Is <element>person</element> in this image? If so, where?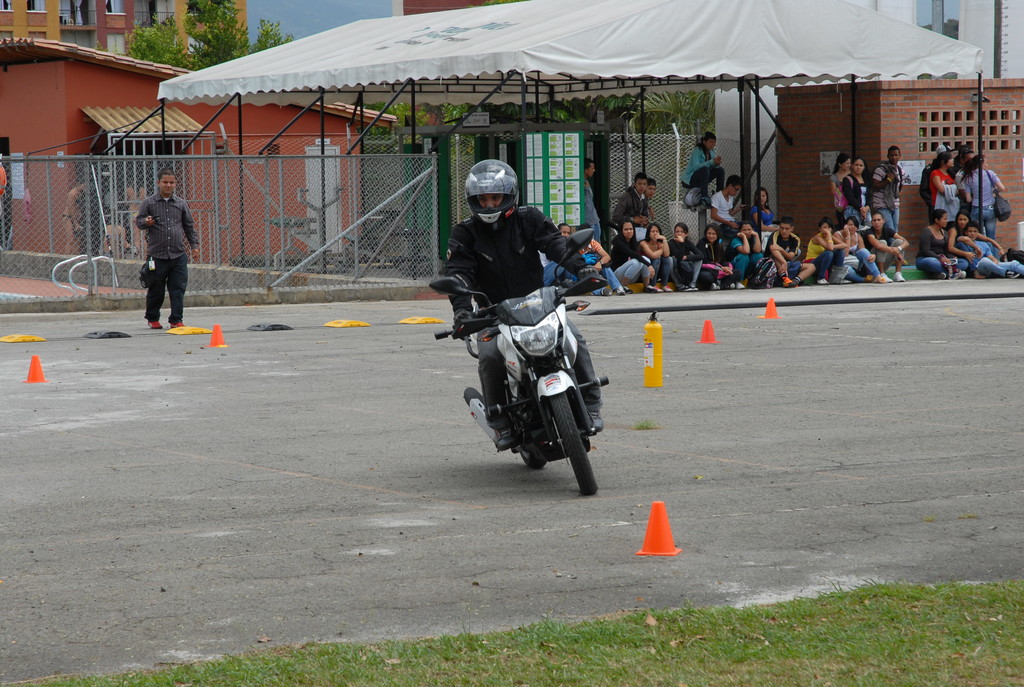
Yes, at x1=926 y1=152 x2=954 y2=205.
